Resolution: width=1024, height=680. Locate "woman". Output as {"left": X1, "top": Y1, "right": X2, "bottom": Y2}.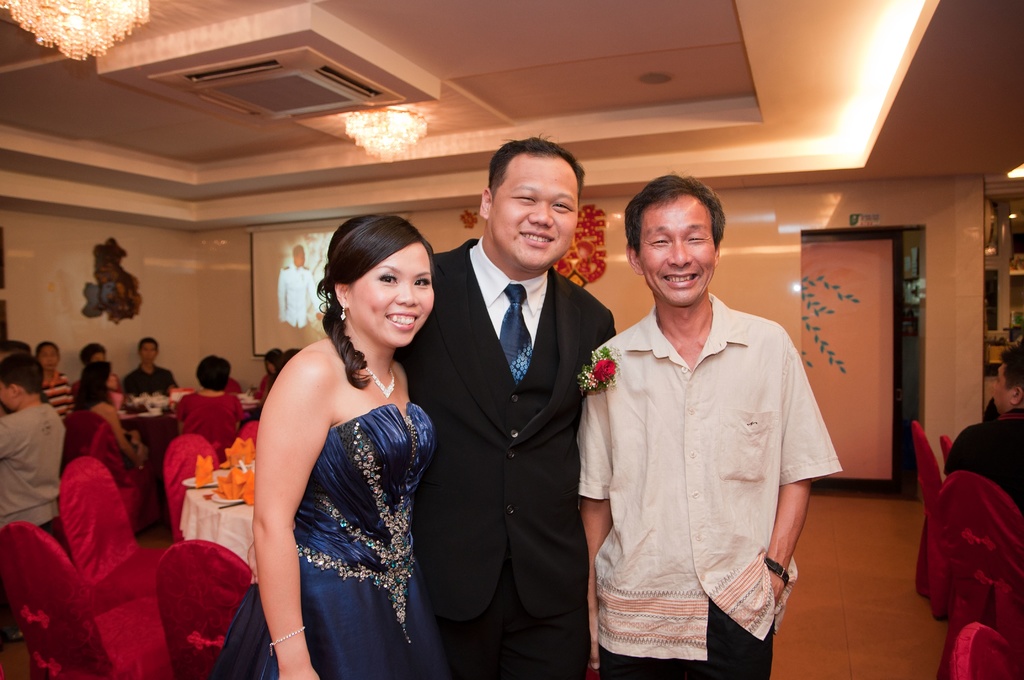
{"left": 70, "top": 359, "right": 147, "bottom": 473}.
